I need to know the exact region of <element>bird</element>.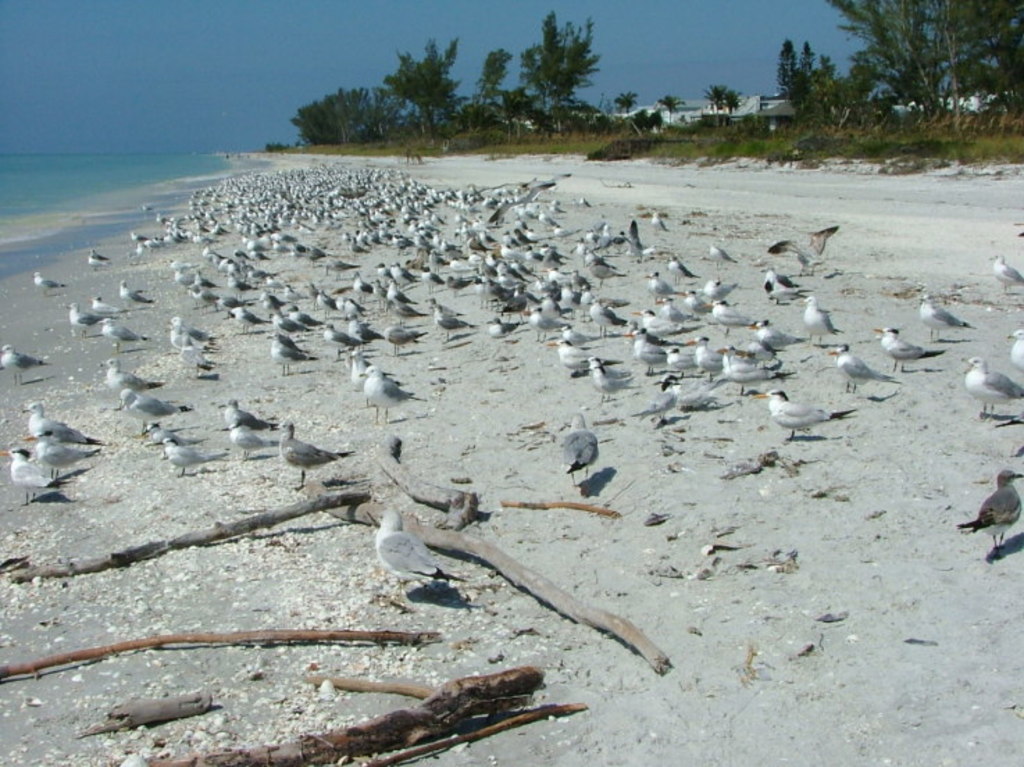
Region: [x1=106, y1=365, x2=165, y2=399].
